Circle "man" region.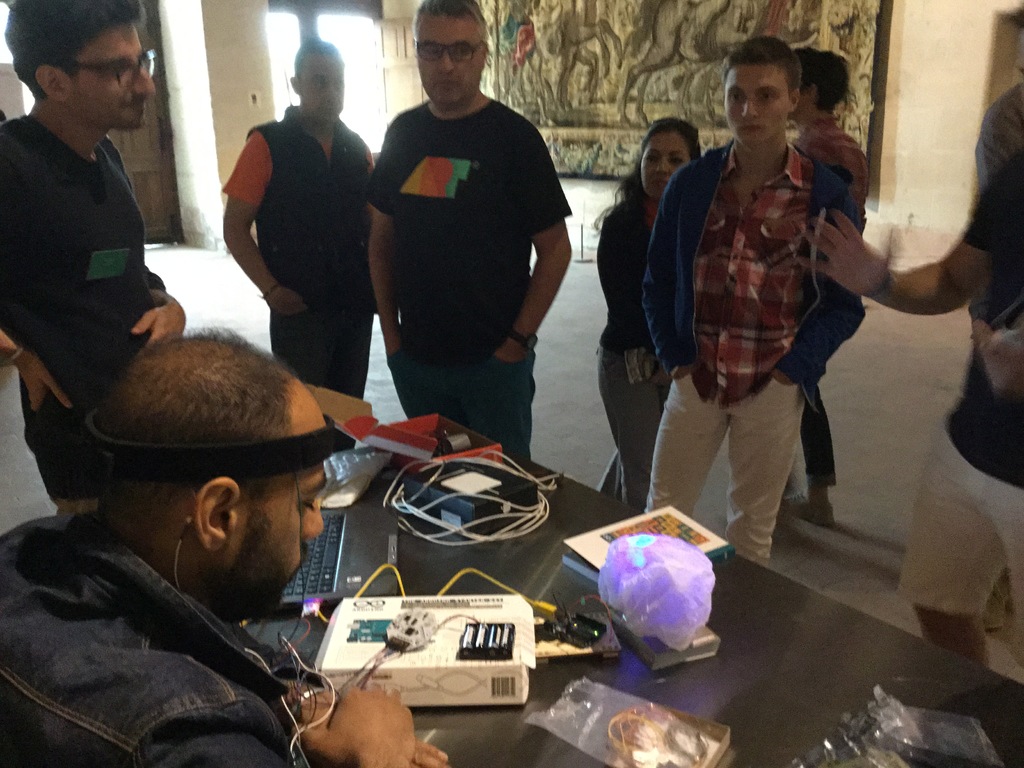
Region: locate(0, 326, 456, 767).
